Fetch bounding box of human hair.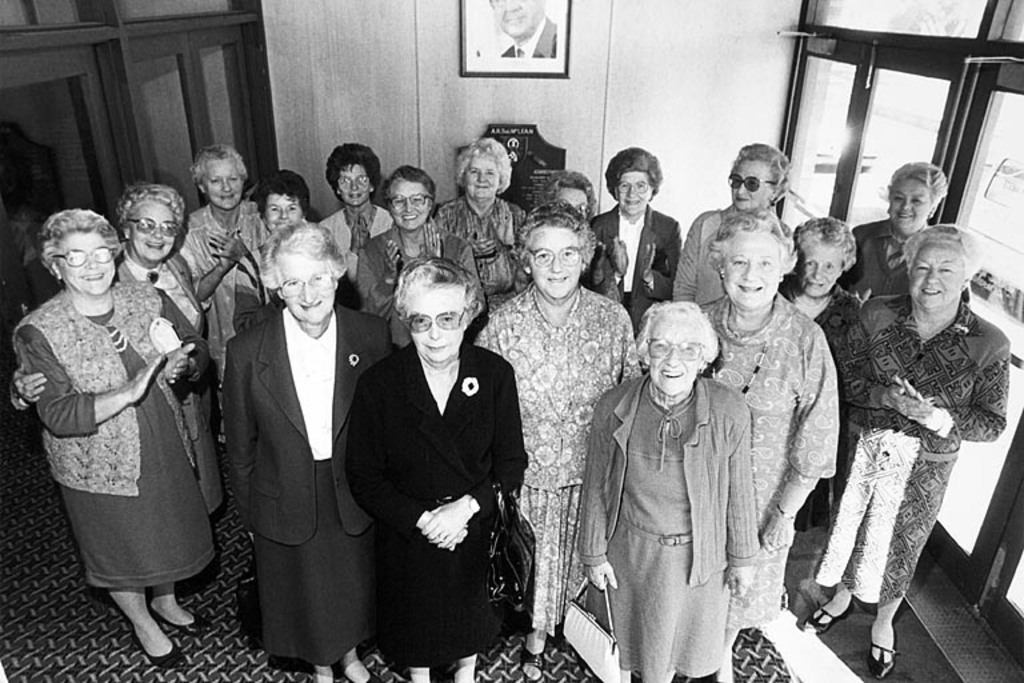
Bbox: locate(732, 139, 789, 199).
